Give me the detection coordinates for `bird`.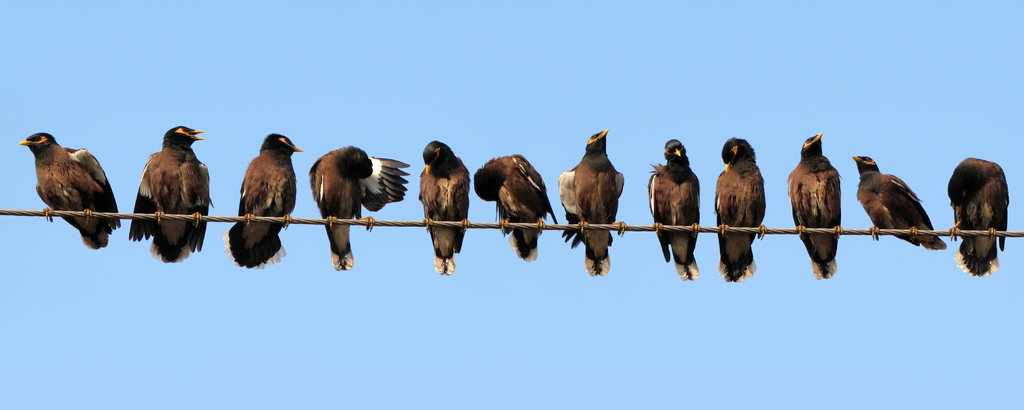
[467,152,564,266].
